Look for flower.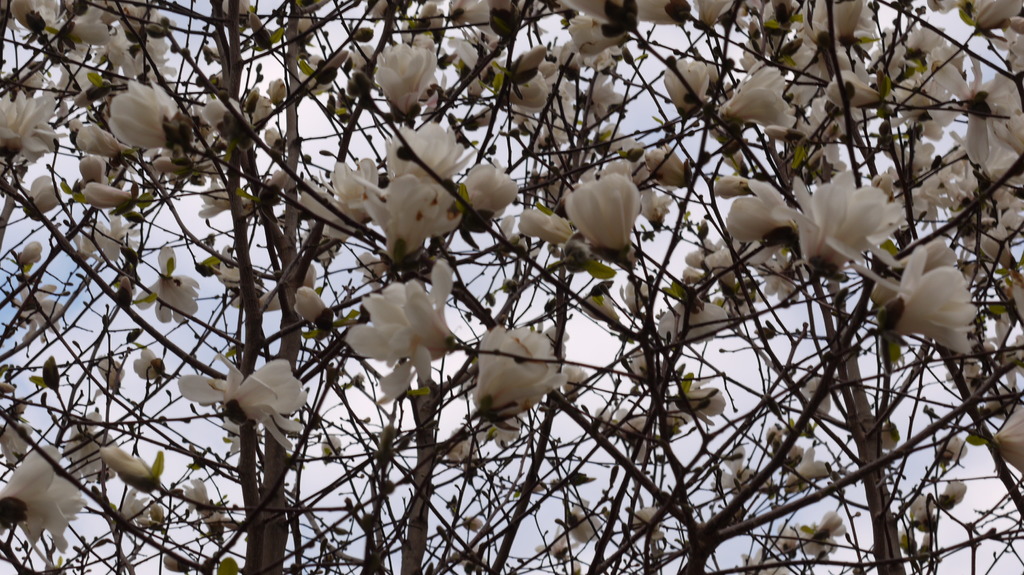
Found: BBox(875, 233, 988, 354).
